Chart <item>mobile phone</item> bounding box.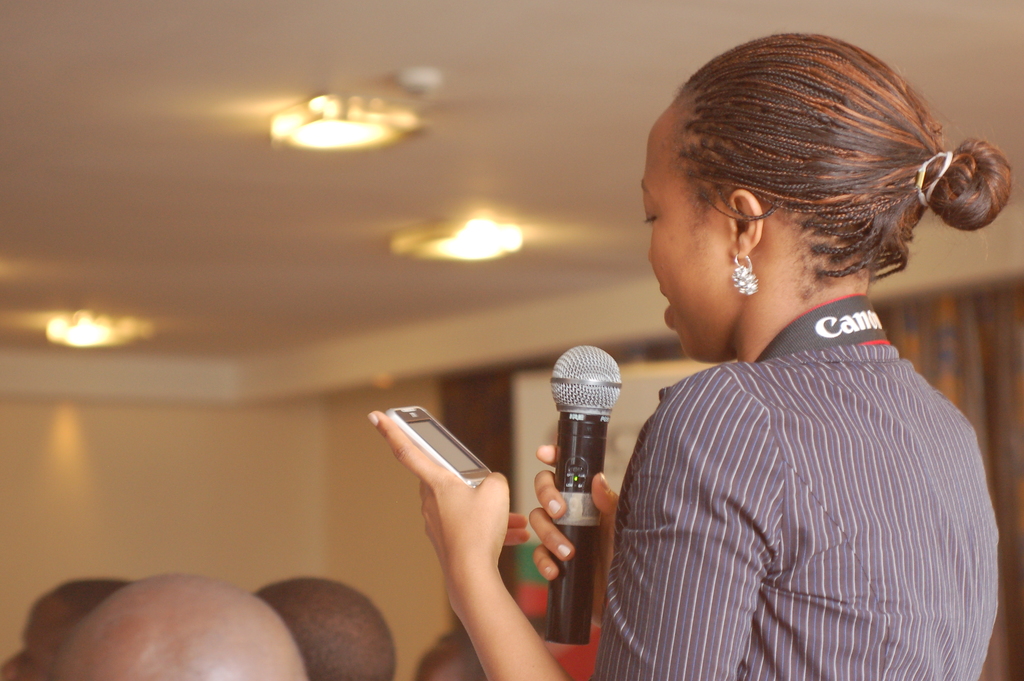
Charted: bbox(376, 400, 500, 492).
